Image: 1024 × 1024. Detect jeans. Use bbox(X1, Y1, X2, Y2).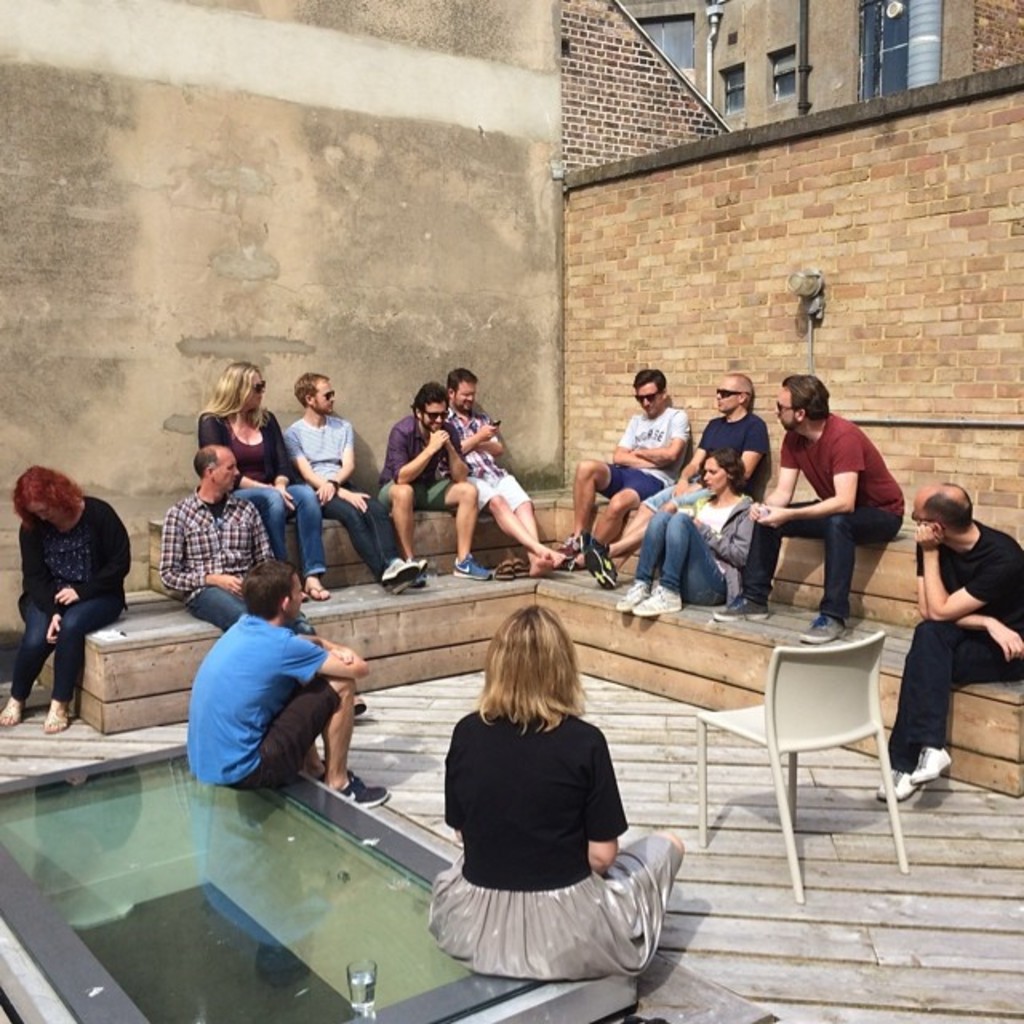
bbox(637, 512, 730, 602).
